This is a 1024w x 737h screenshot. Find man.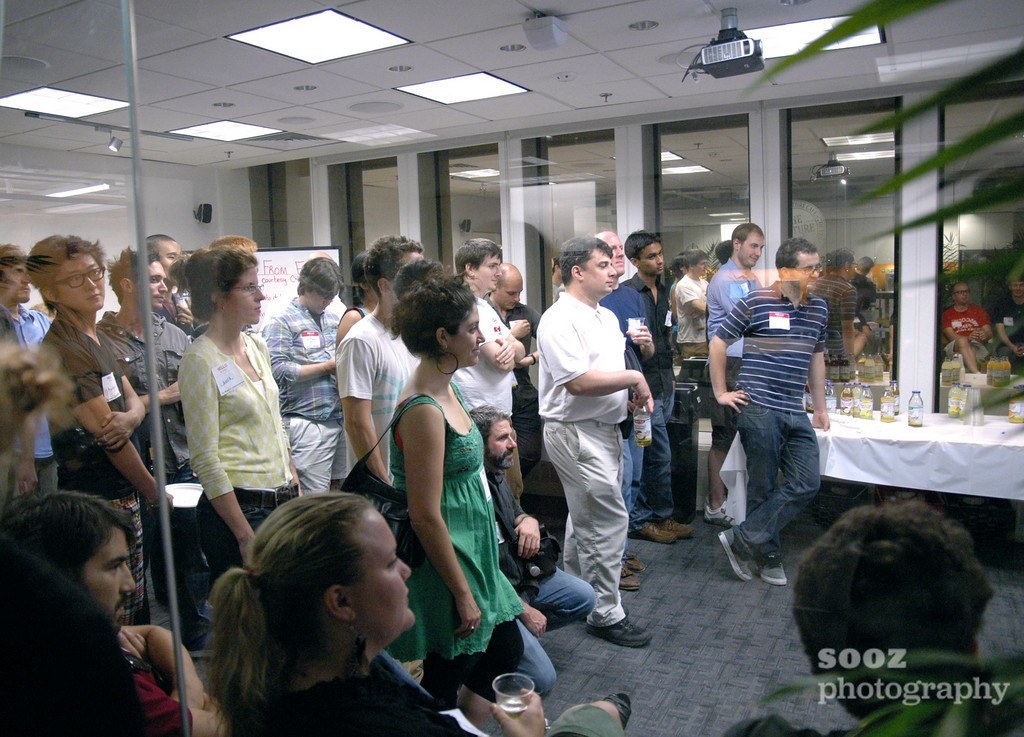
Bounding box: <region>488, 395, 605, 700</region>.
